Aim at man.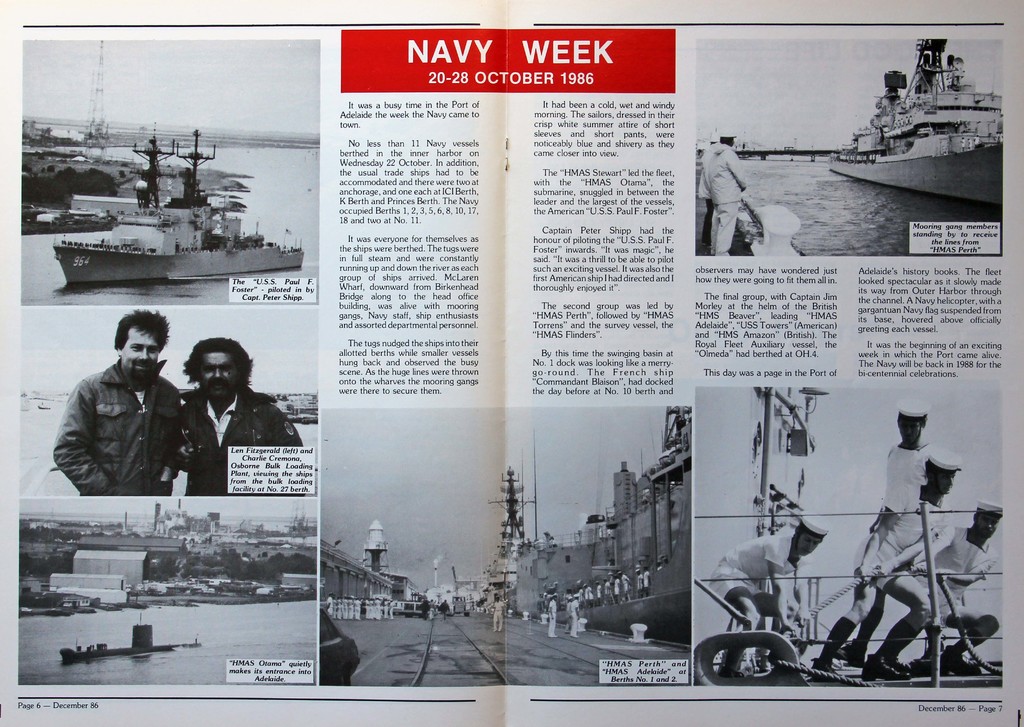
Aimed at (908, 498, 1005, 678).
